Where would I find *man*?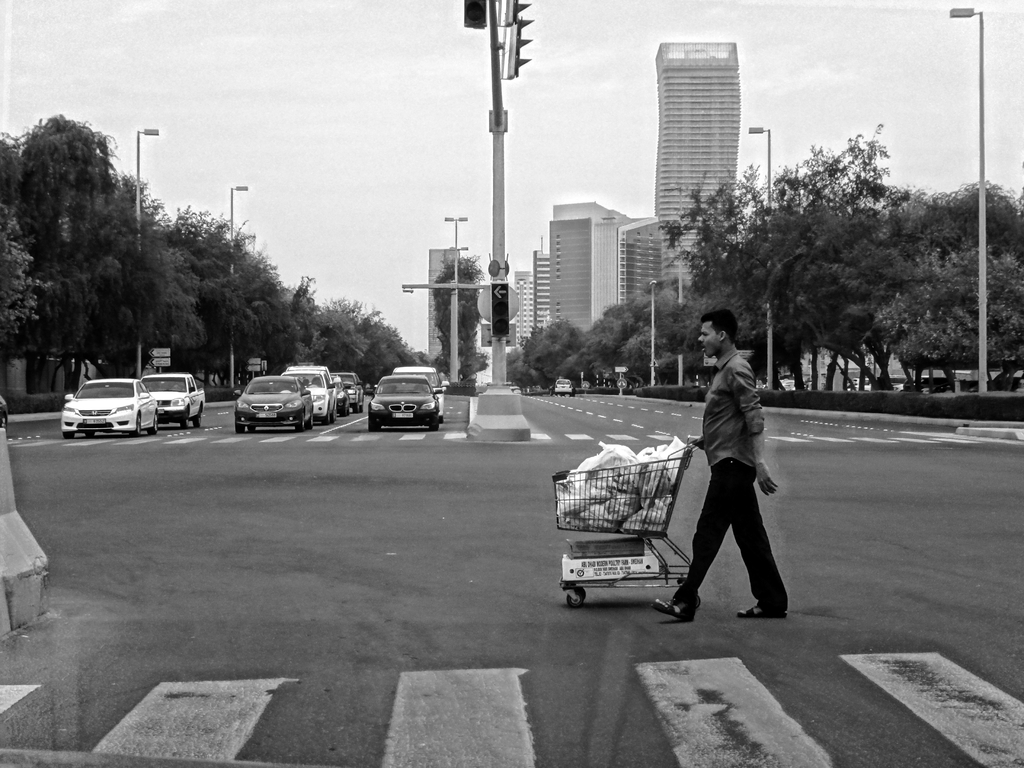
At {"x1": 677, "y1": 316, "x2": 793, "y2": 634}.
